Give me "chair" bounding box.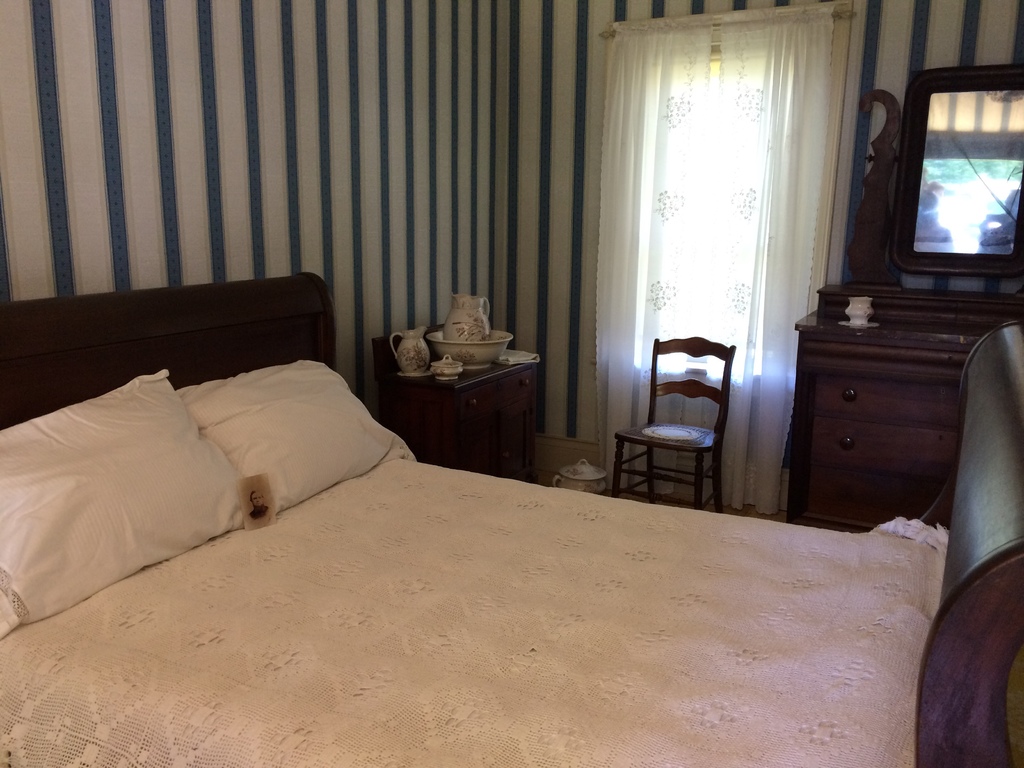
{"x1": 628, "y1": 320, "x2": 748, "y2": 511}.
